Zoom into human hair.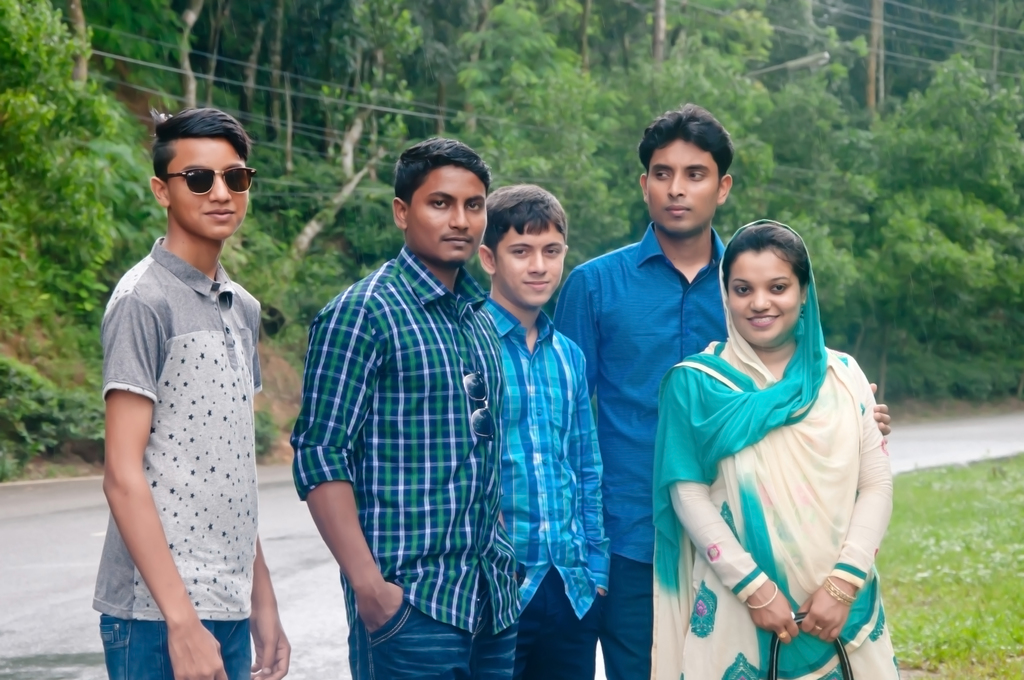
Zoom target: (723, 218, 812, 290).
